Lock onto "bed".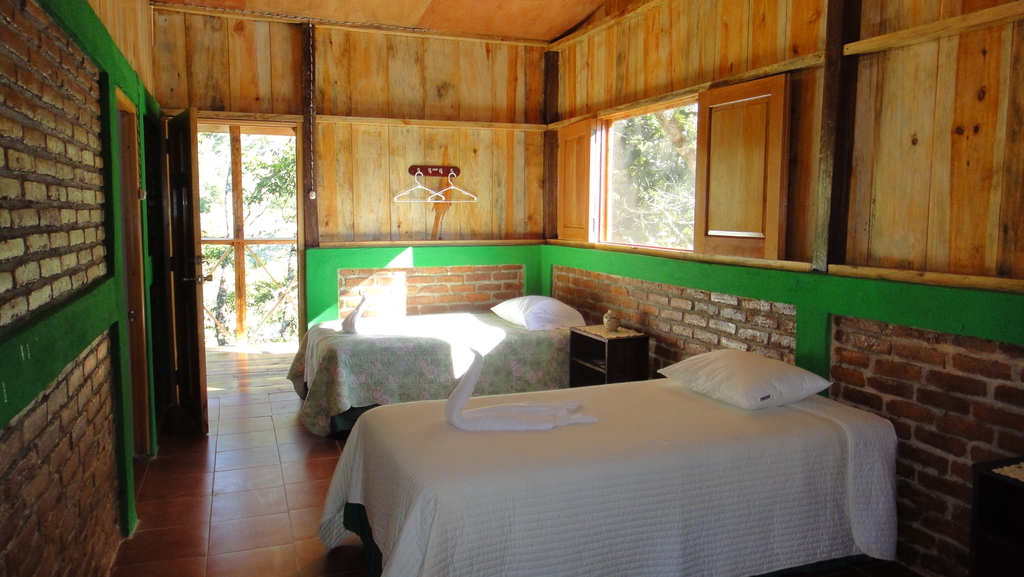
Locked: 280/289/602/446.
